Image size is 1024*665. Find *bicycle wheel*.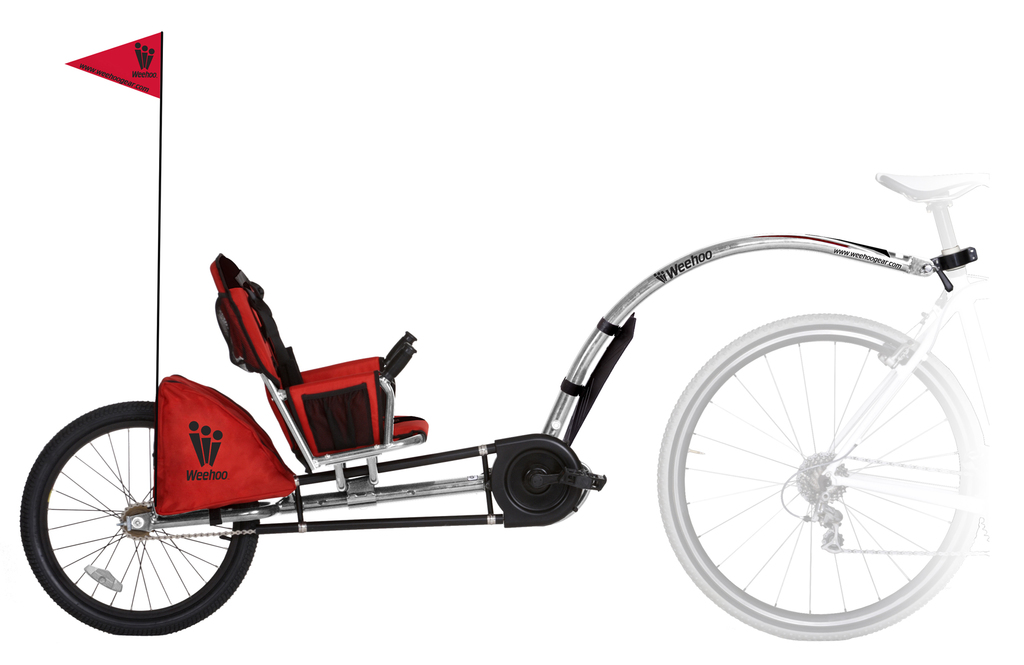
(x1=646, y1=288, x2=993, y2=650).
